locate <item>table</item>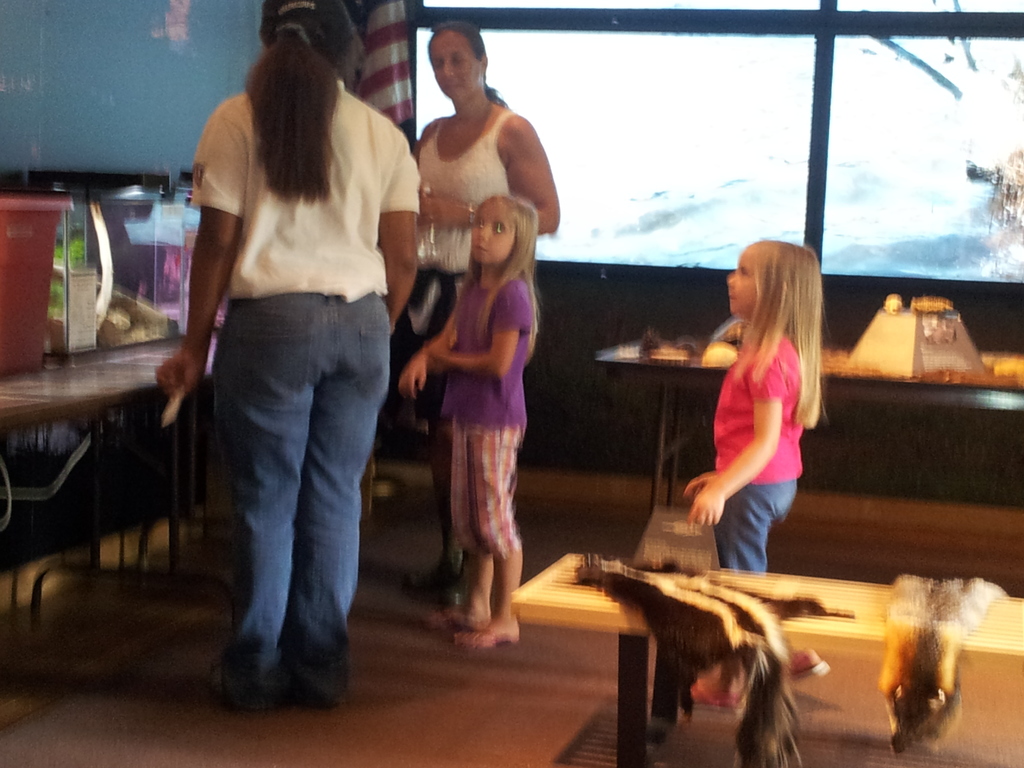
BBox(510, 542, 1023, 767)
